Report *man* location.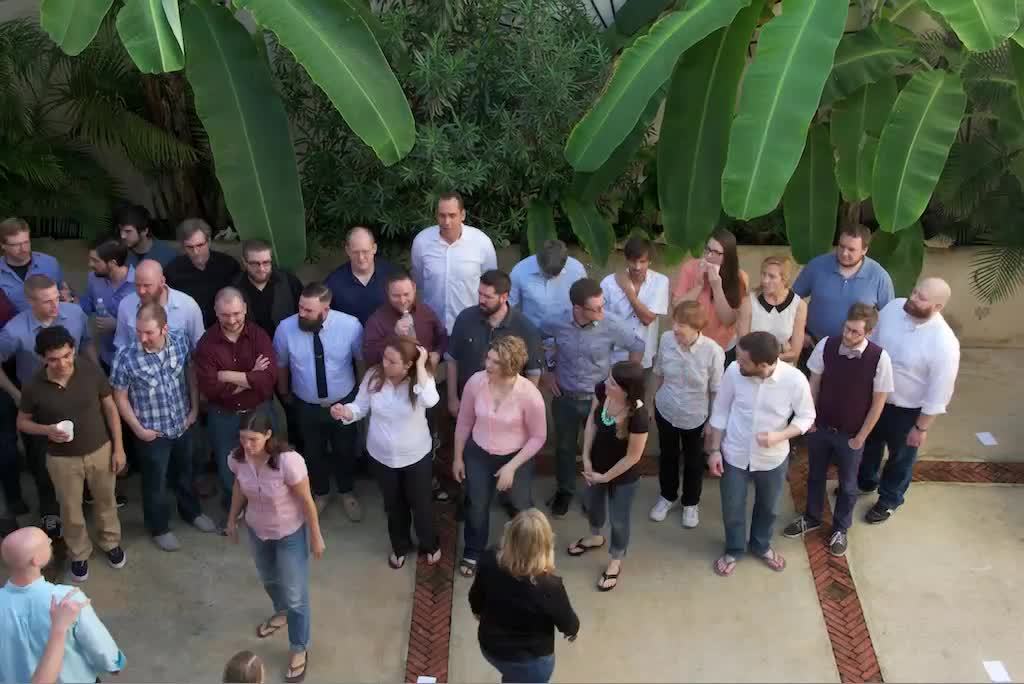
Report: <box>536,276,649,529</box>.
